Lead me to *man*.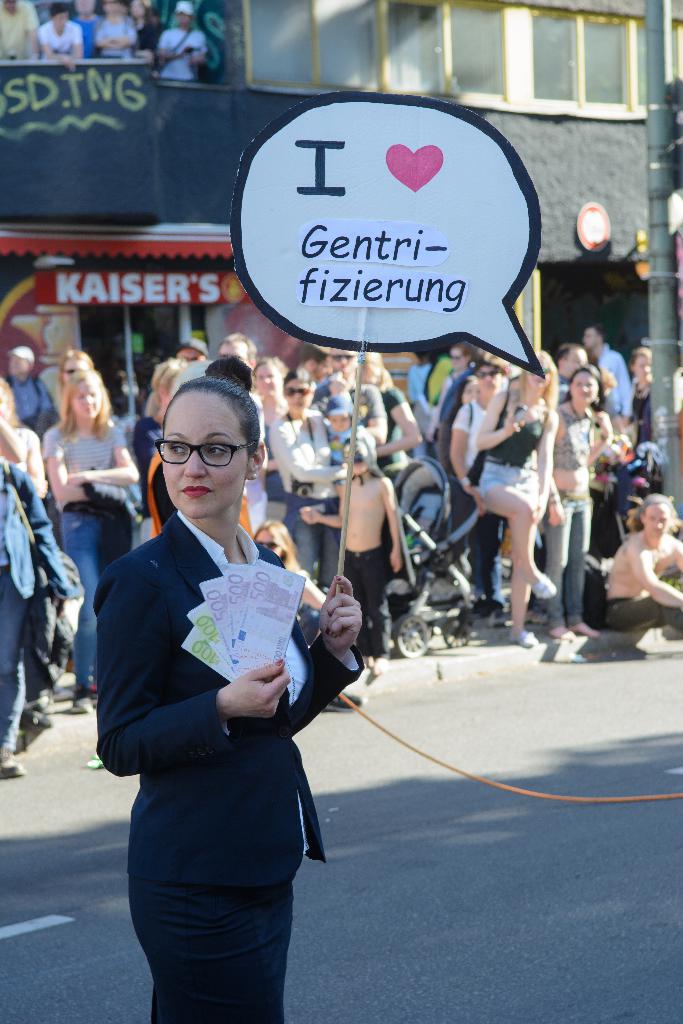
Lead to x1=582 y1=323 x2=632 y2=419.
